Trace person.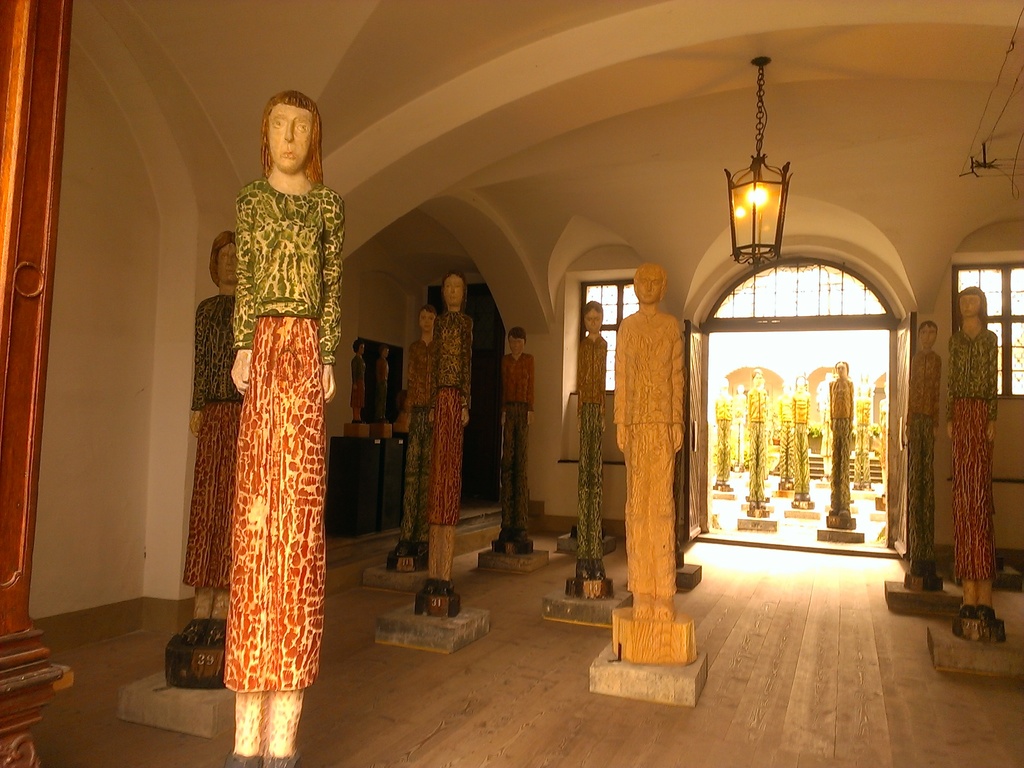
Traced to [182, 234, 244, 629].
